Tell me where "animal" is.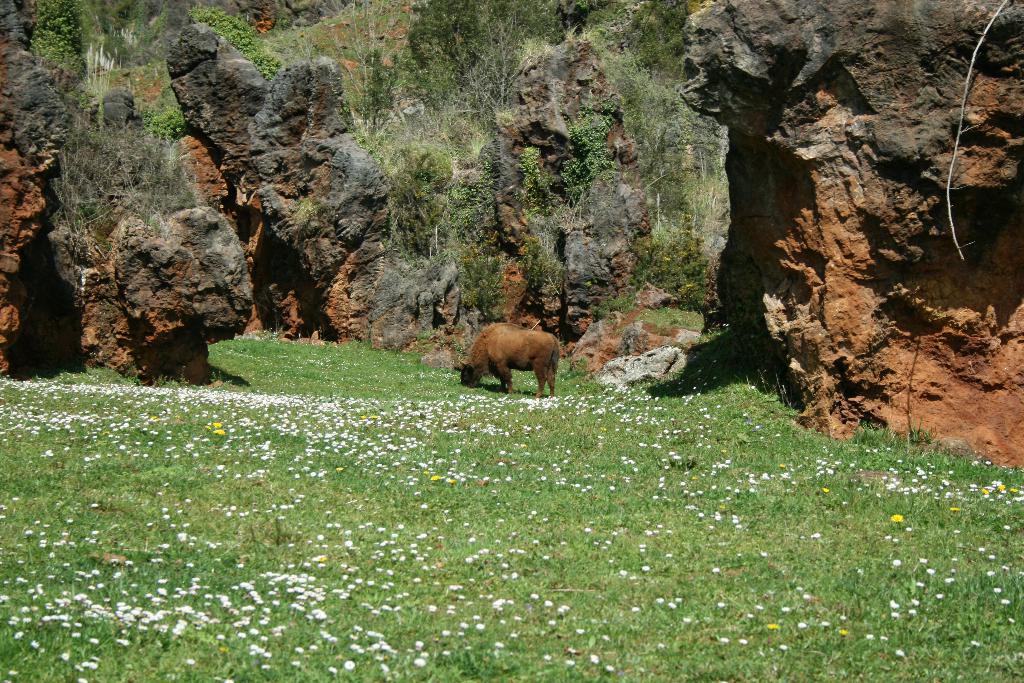
"animal" is at select_region(449, 319, 568, 397).
